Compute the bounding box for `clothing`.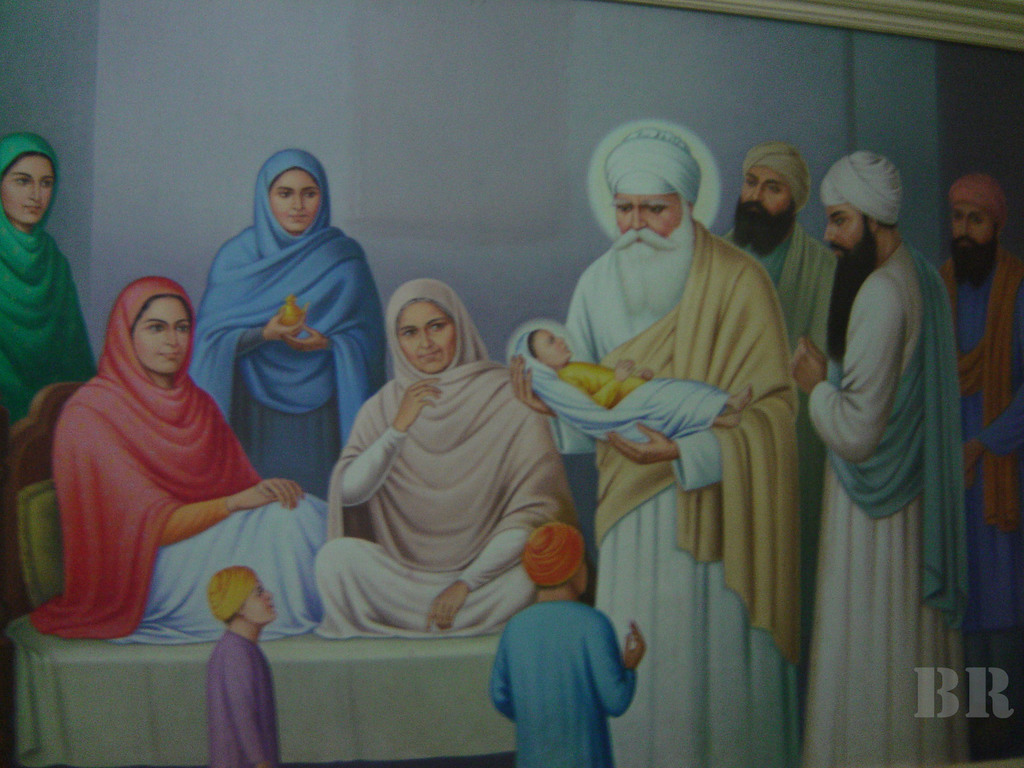
[x1=803, y1=241, x2=972, y2=767].
